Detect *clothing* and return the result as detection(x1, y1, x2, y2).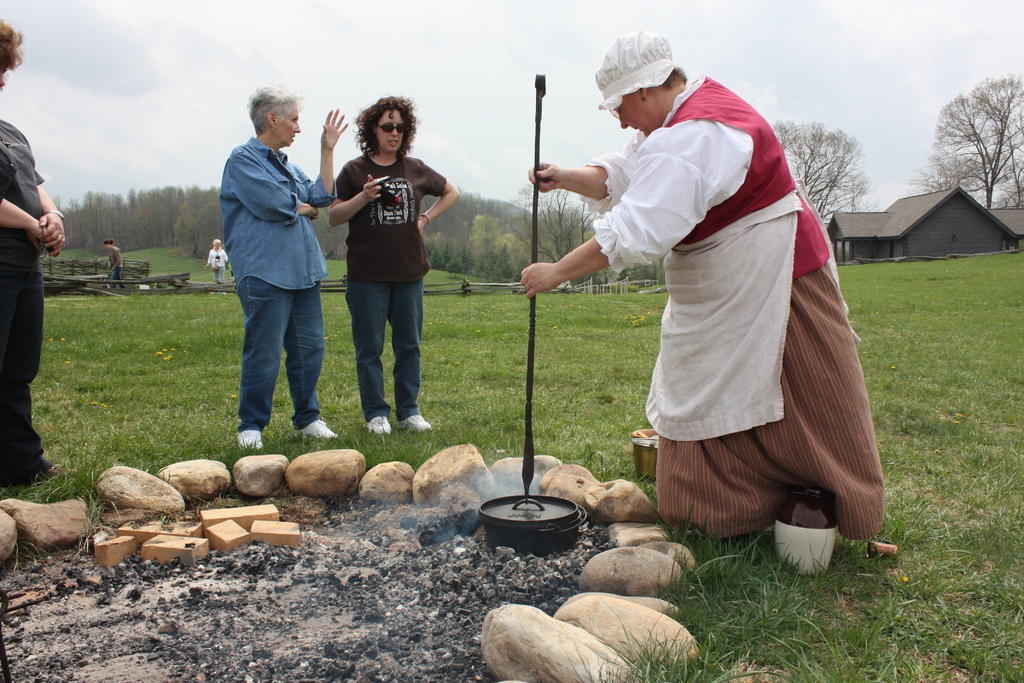
detection(557, 68, 868, 535).
